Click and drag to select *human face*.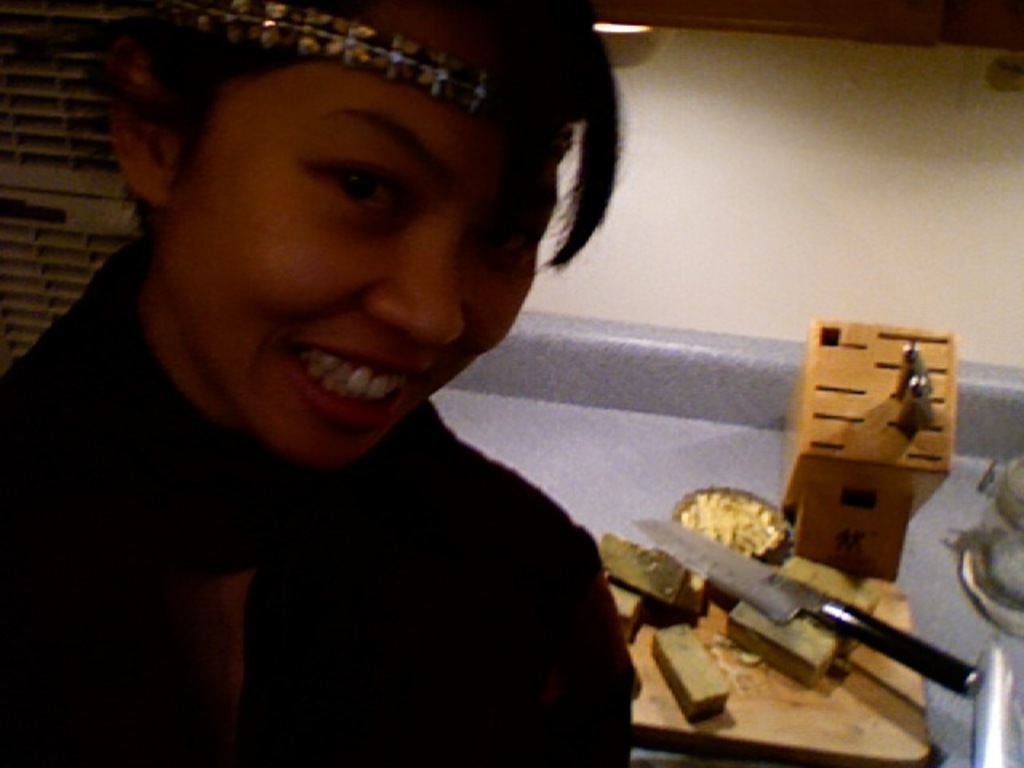
Selection: [left=160, top=0, right=562, bottom=469].
